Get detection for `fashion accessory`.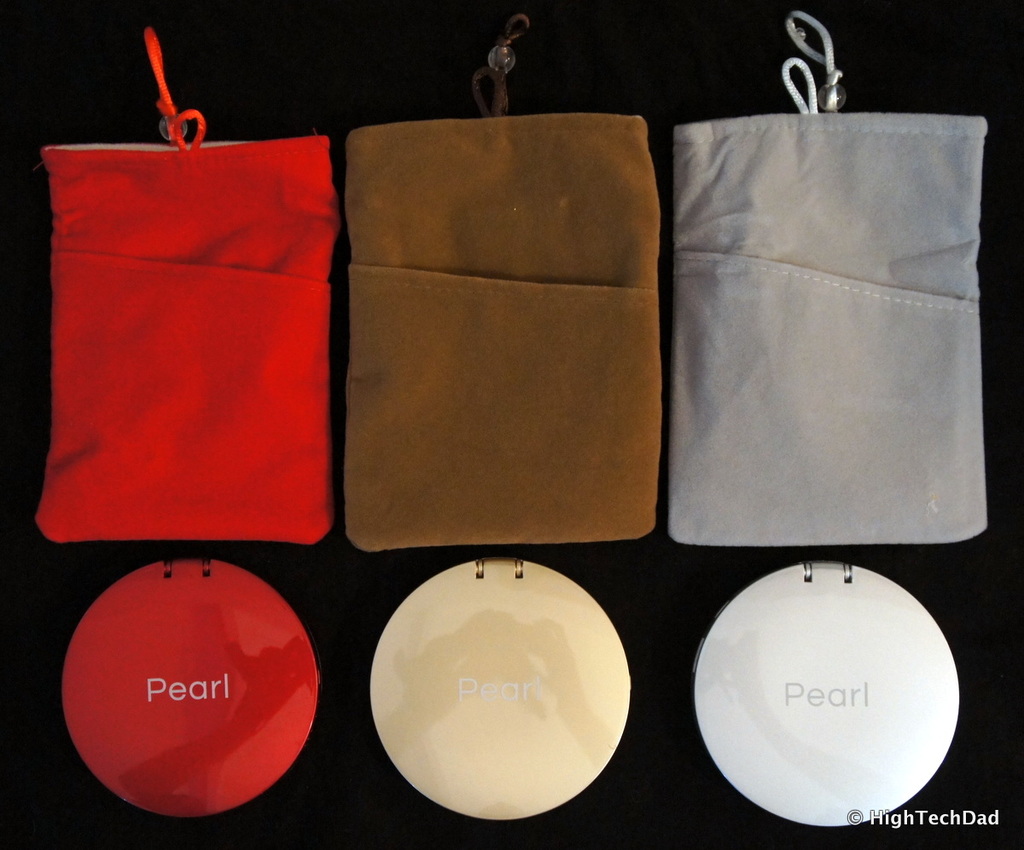
Detection: region(364, 553, 633, 820).
